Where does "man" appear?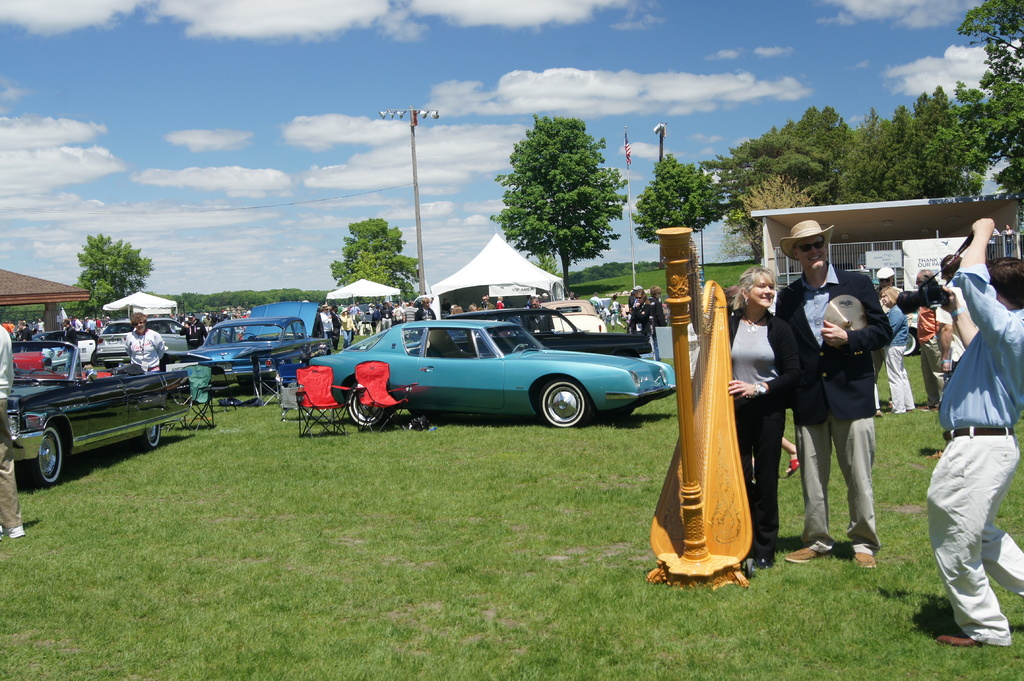
Appears at {"left": 778, "top": 221, "right": 896, "bottom": 571}.
